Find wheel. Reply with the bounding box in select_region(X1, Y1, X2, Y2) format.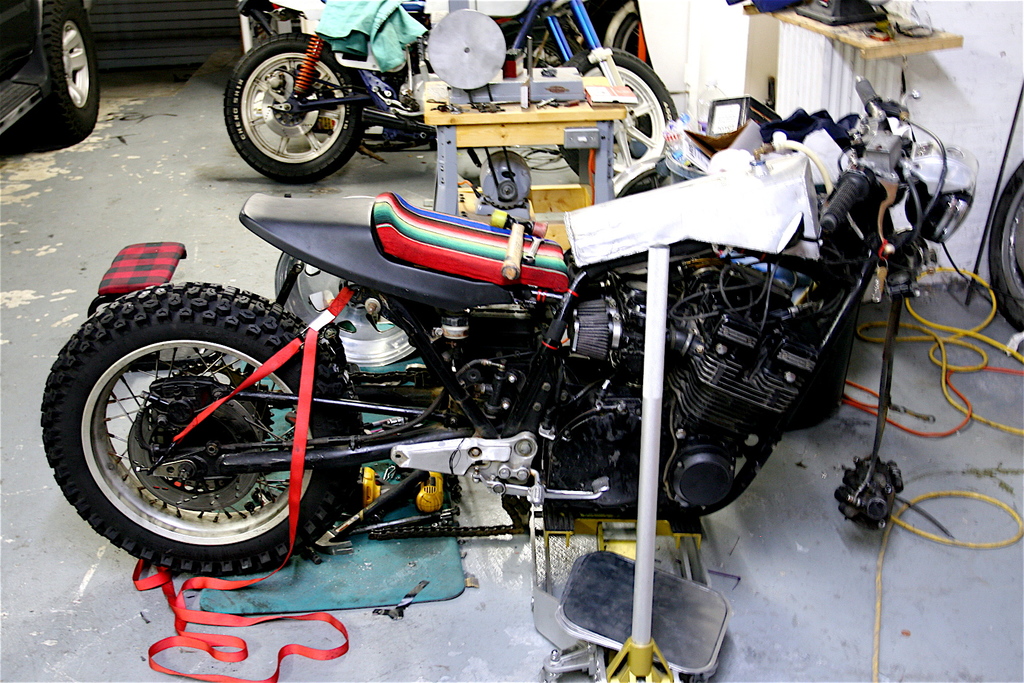
select_region(557, 49, 675, 191).
